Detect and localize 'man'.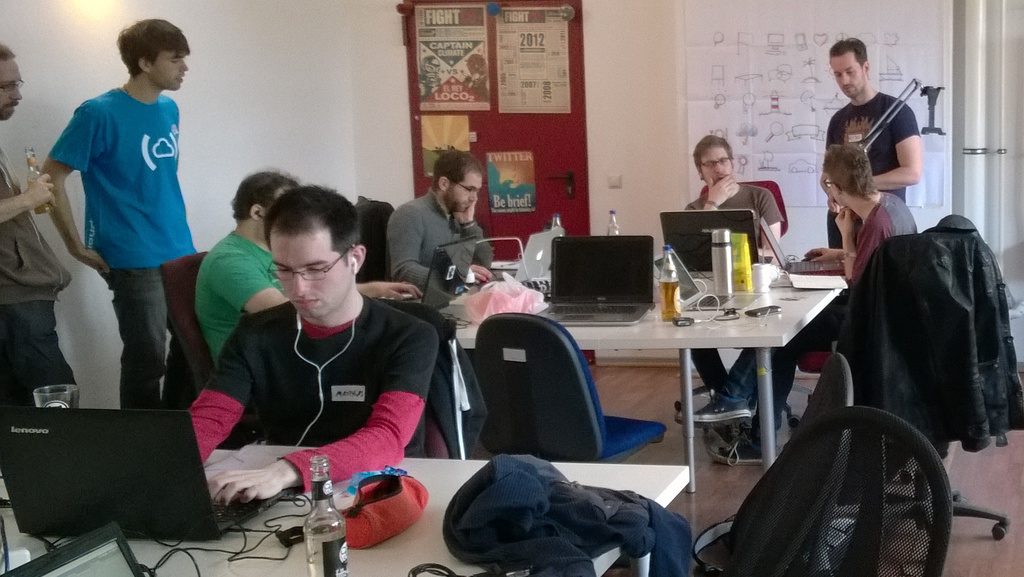
Localized at {"x1": 198, "y1": 167, "x2": 424, "y2": 363}.
